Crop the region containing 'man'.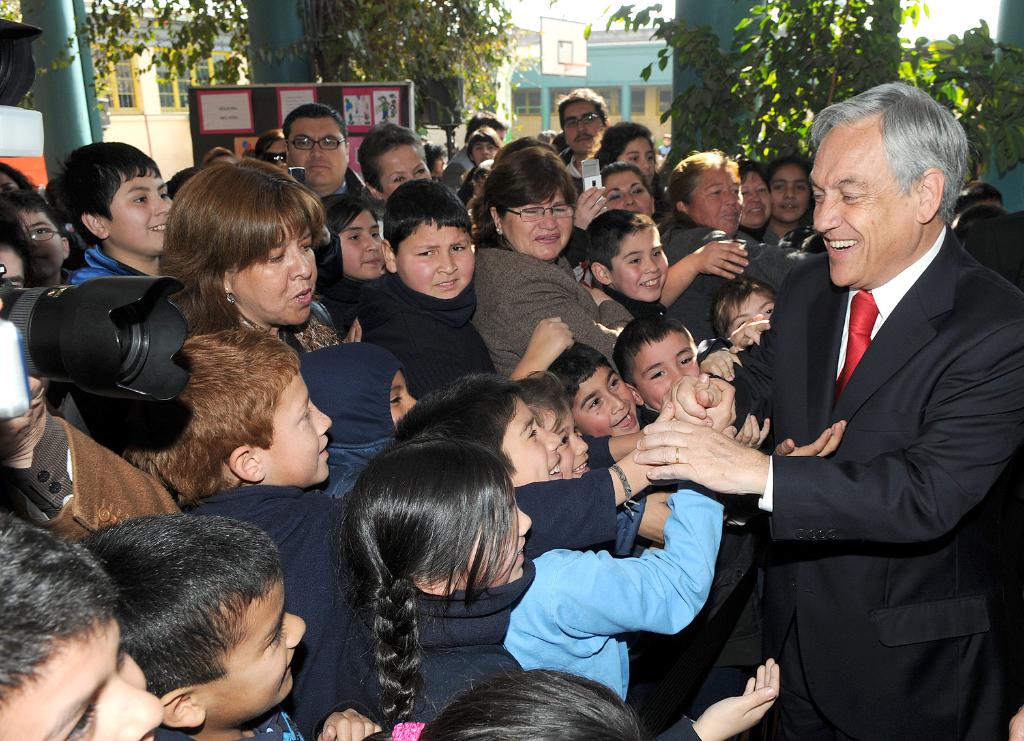
Crop region: (550,88,625,211).
